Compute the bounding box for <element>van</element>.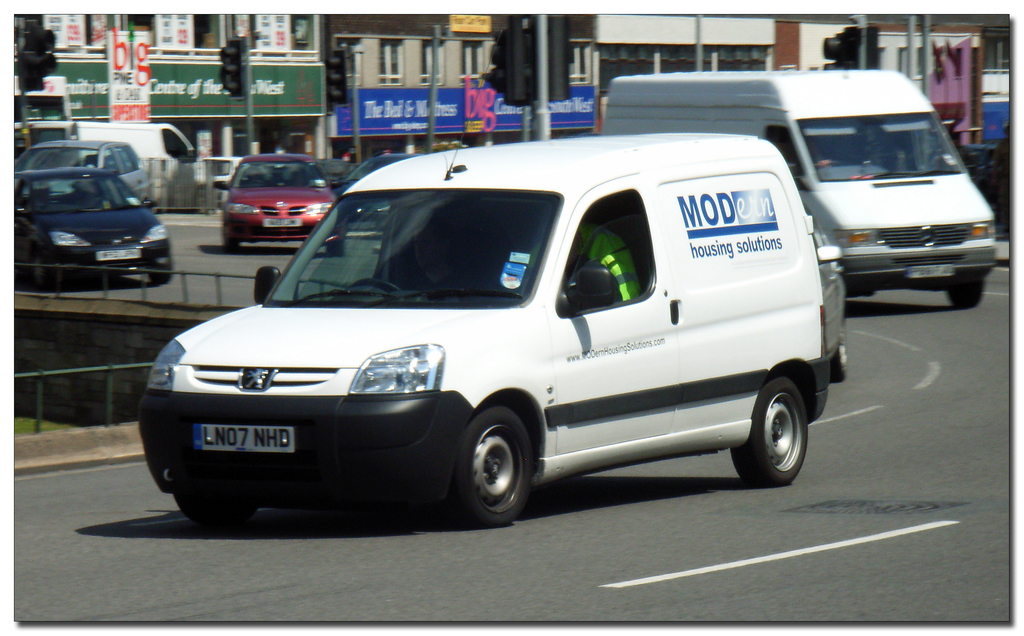
rect(138, 26, 835, 528).
